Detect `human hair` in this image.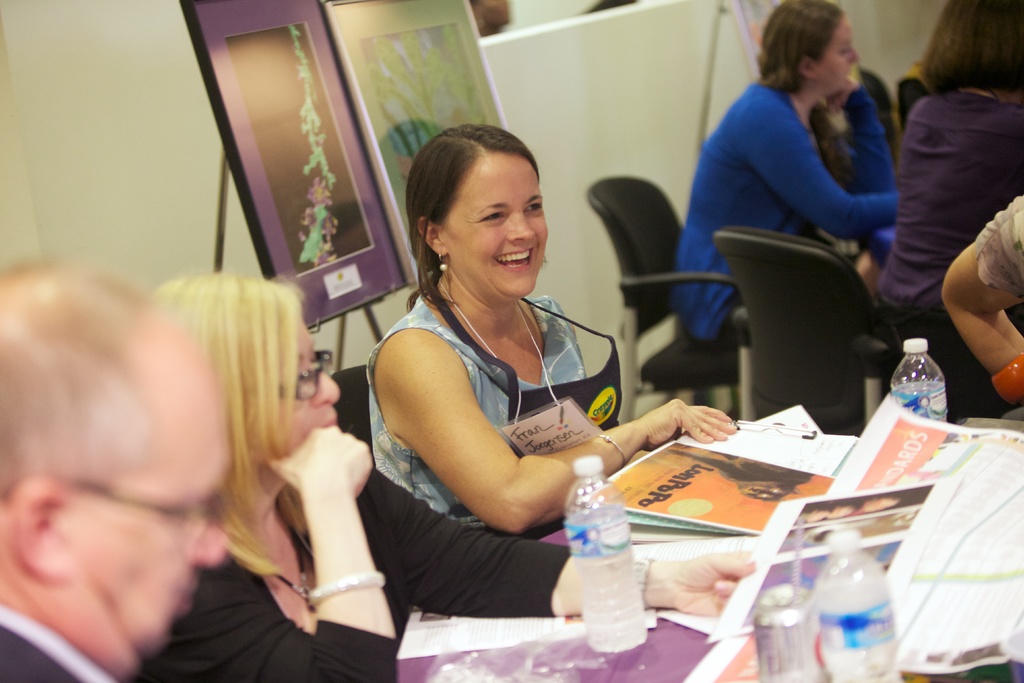
Detection: 0, 264, 160, 511.
